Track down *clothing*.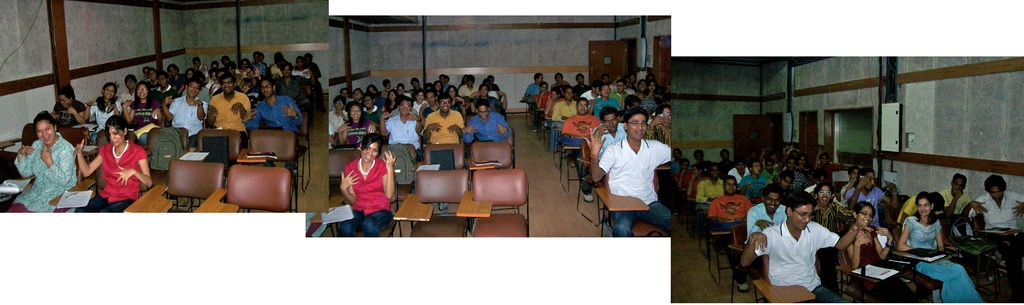
Tracked to select_region(202, 74, 214, 92).
